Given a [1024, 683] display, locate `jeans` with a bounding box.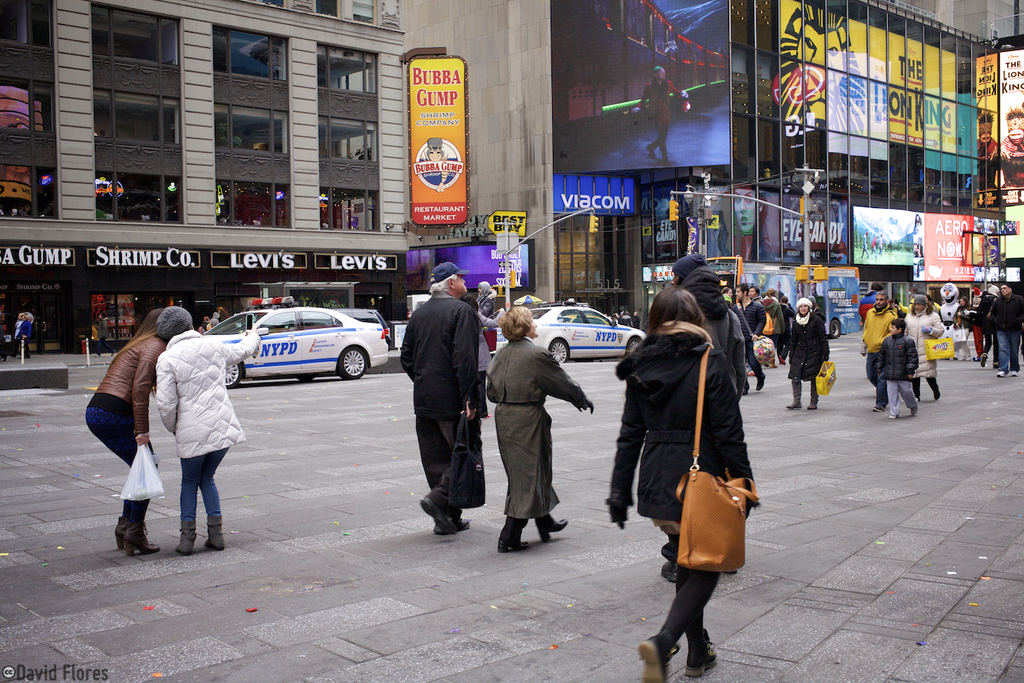
Located: left=994, top=330, right=1020, bottom=370.
